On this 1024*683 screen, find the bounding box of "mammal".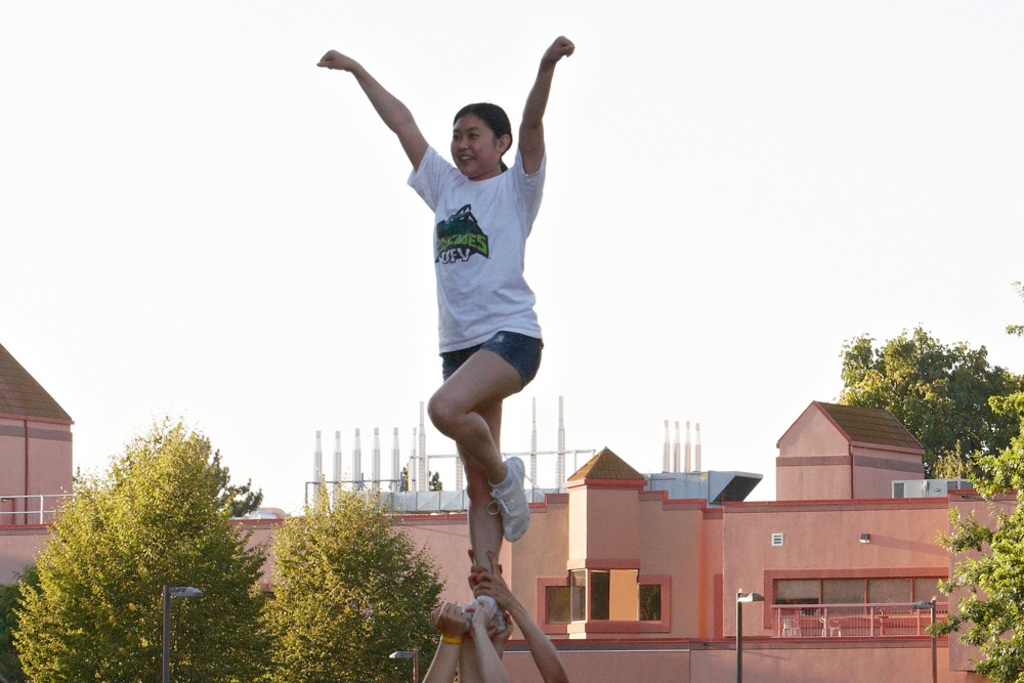
Bounding box: crop(348, 50, 575, 634).
